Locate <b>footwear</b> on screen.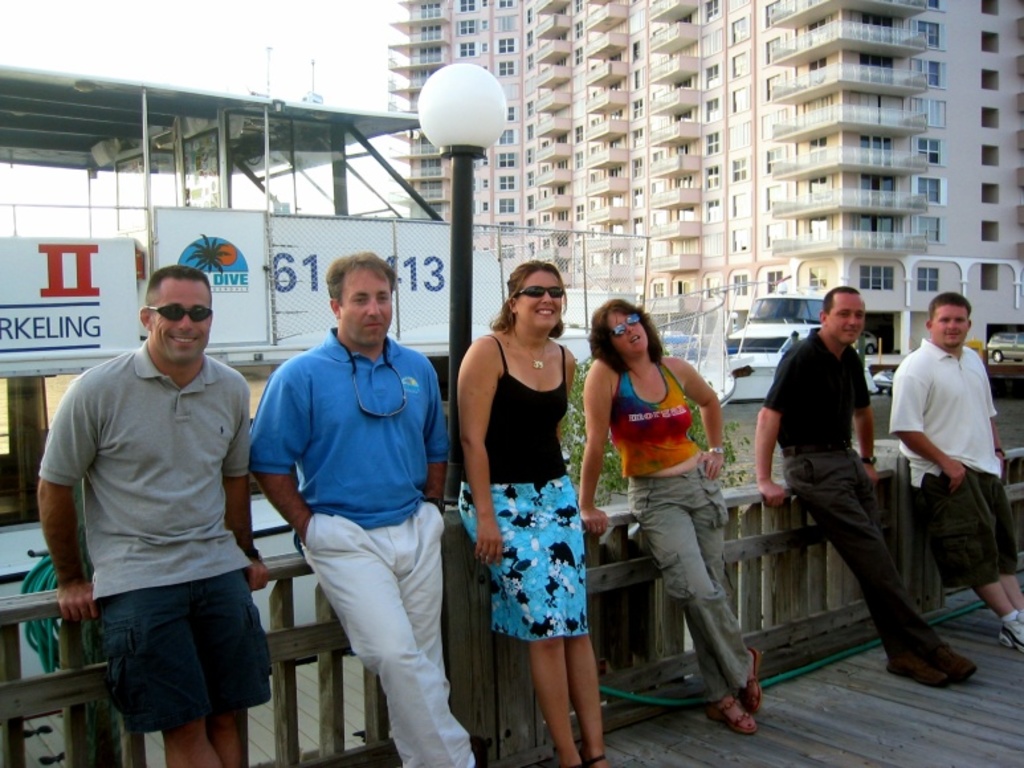
On screen at detection(1001, 613, 1023, 651).
